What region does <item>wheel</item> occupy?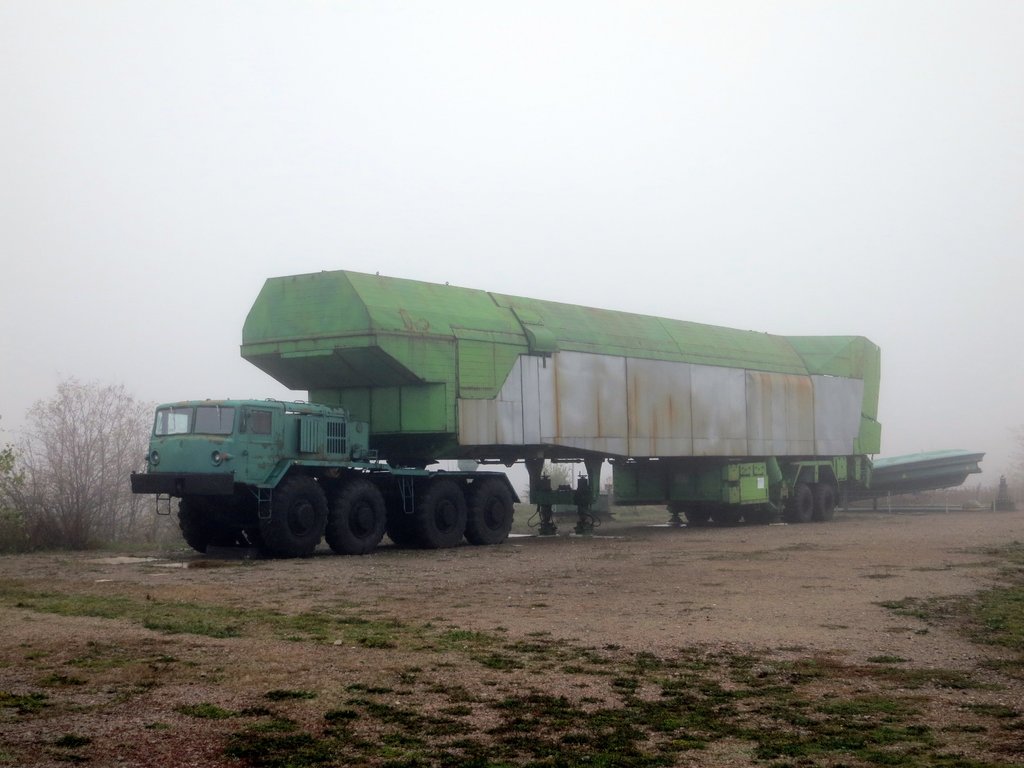
809,479,839,524.
